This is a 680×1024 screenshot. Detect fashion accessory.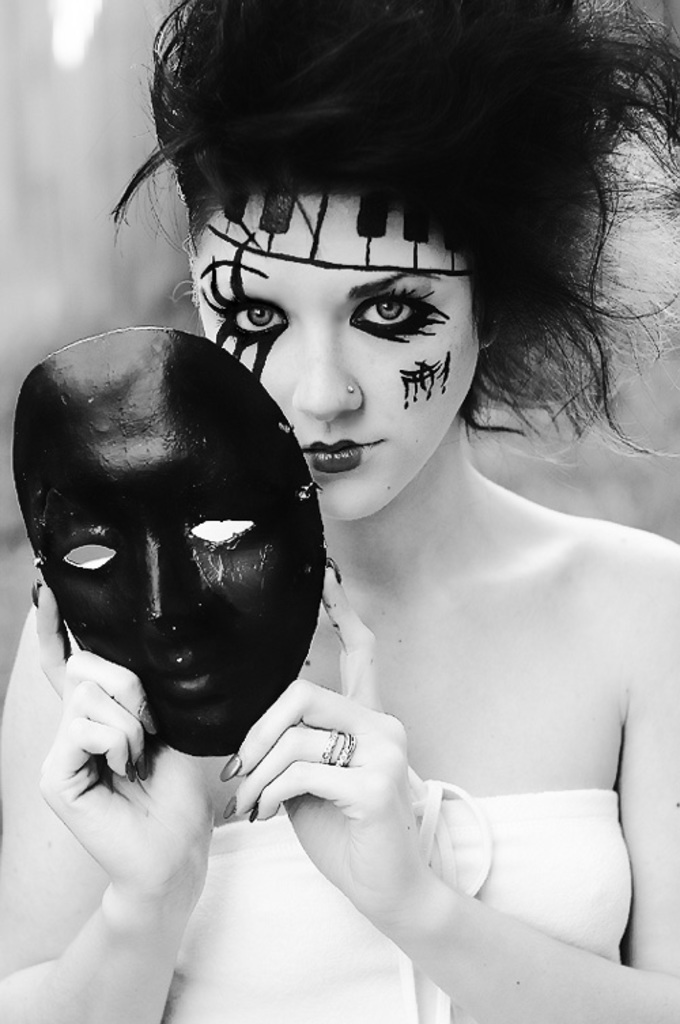
bbox=[135, 755, 150, 778].
